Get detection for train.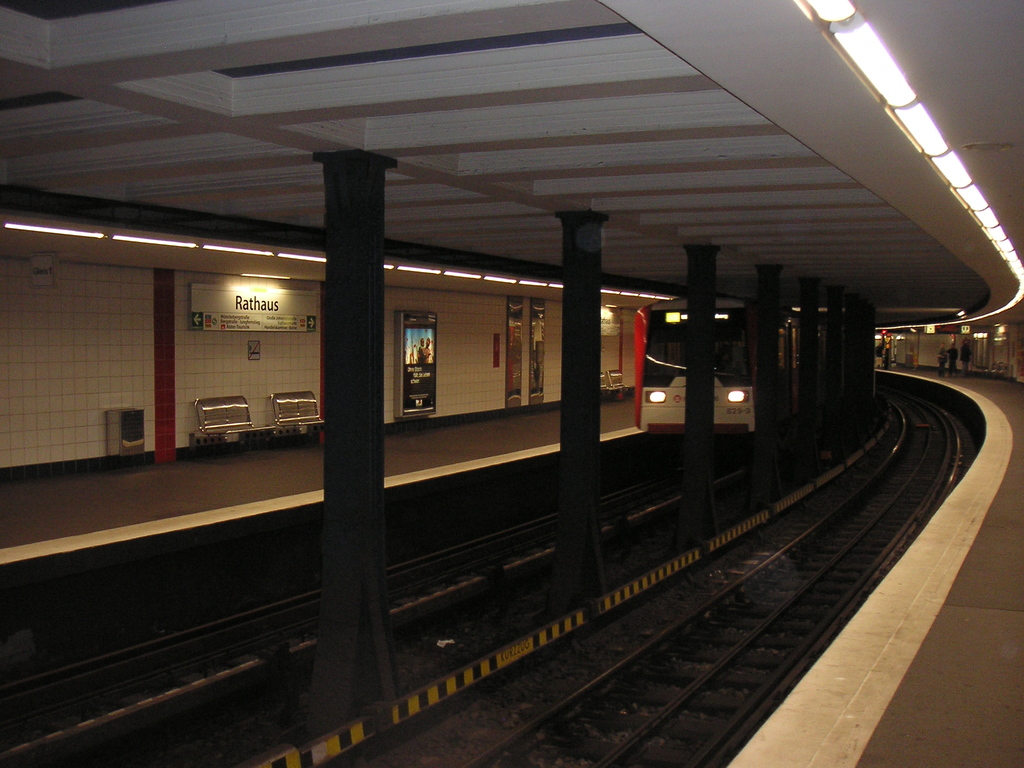
Detection: x1=636, y1=295, x2=866, y2=445.
